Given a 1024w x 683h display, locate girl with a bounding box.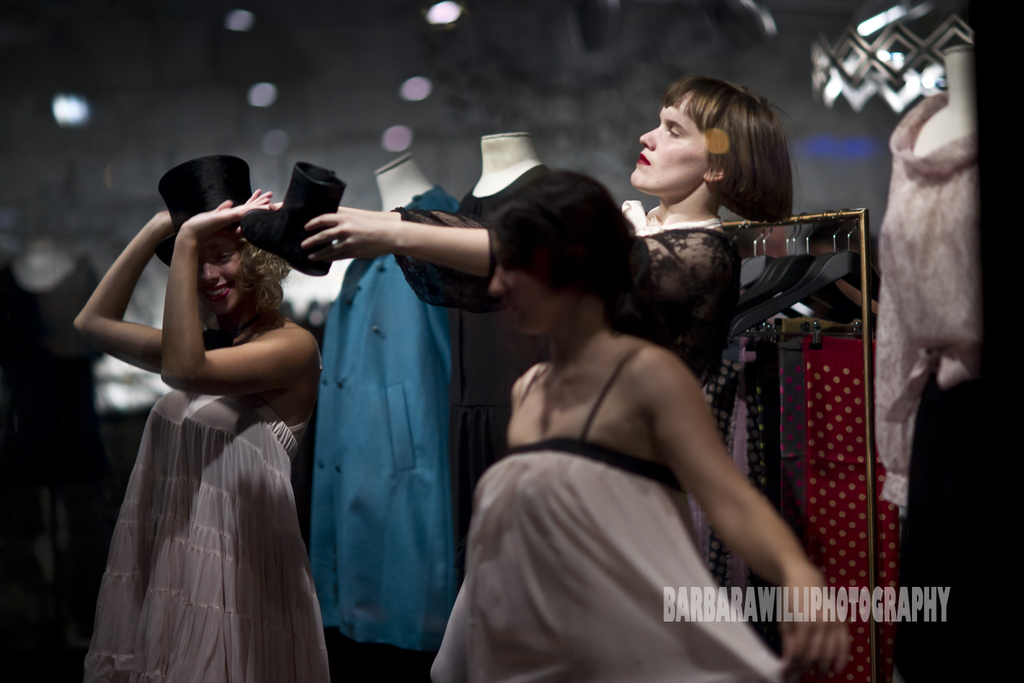
Located: detection(303, 78, 806, 373).
